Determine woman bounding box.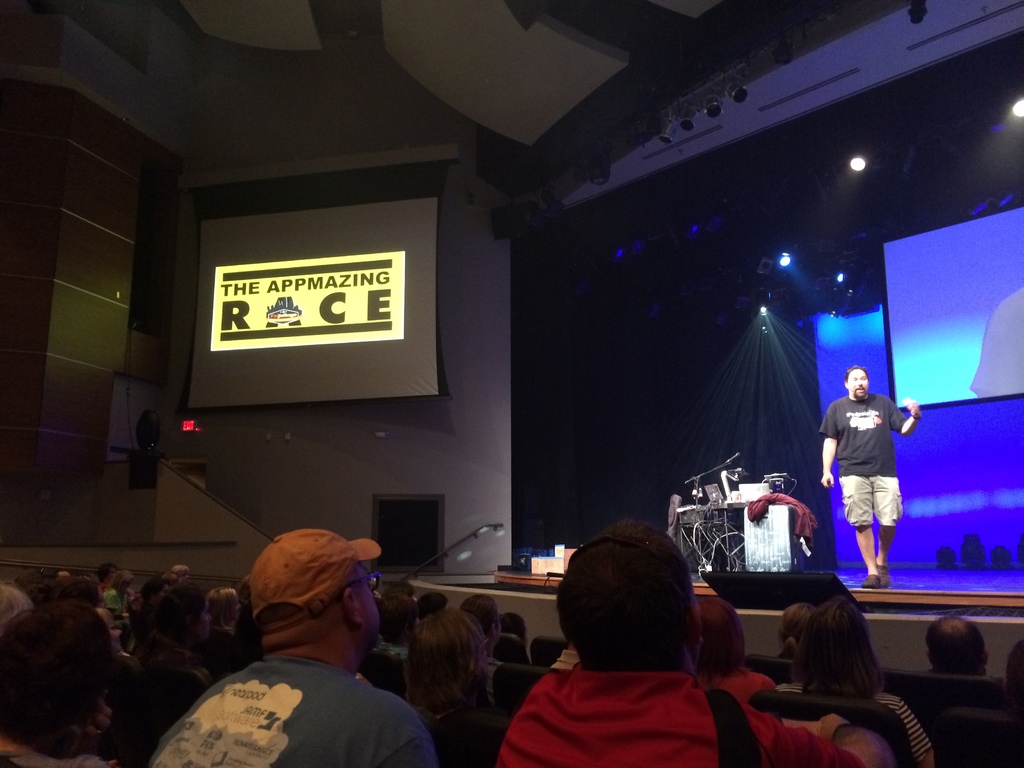
Determined: box(703, 589, 773, 717).
